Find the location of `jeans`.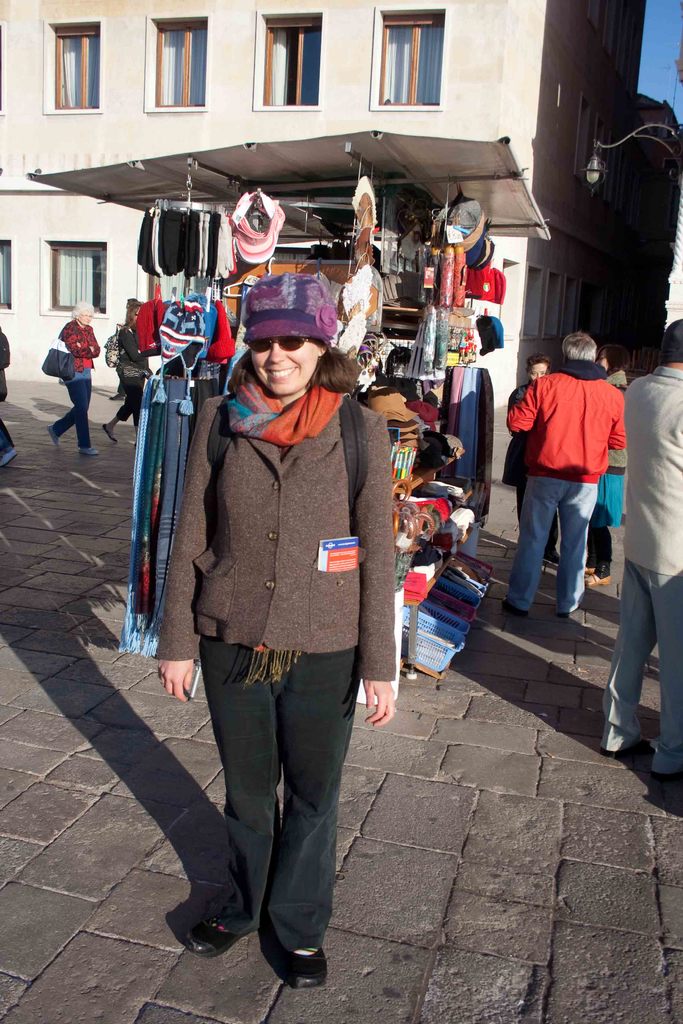
Location: [left=54, top=377, right=94, bottom=454].
